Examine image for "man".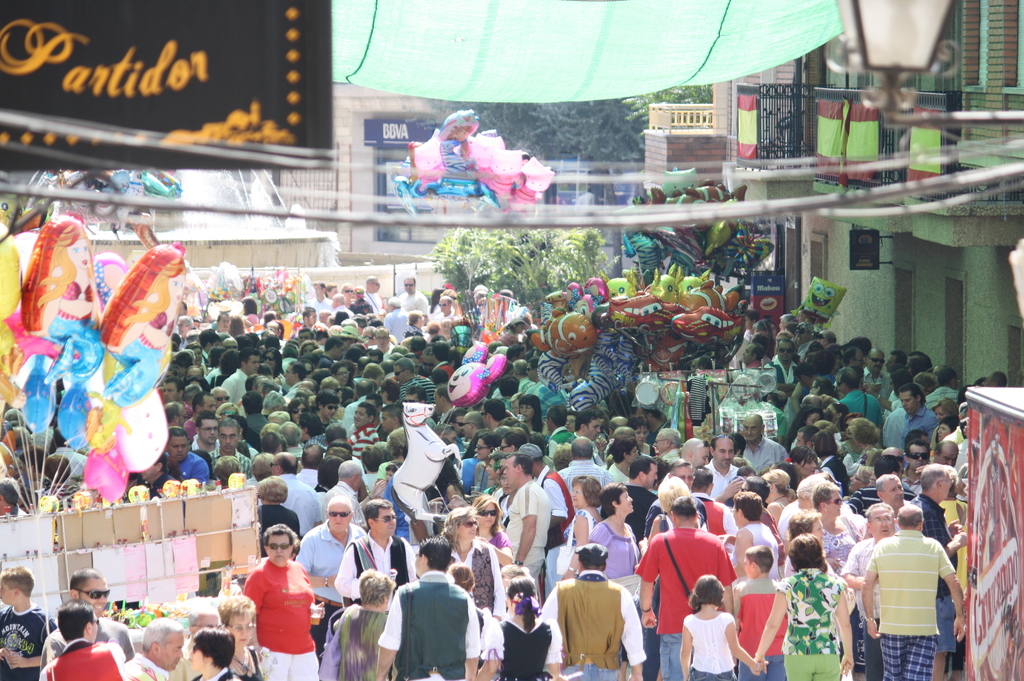
Examination result: box(395, 273, 431, 323).
